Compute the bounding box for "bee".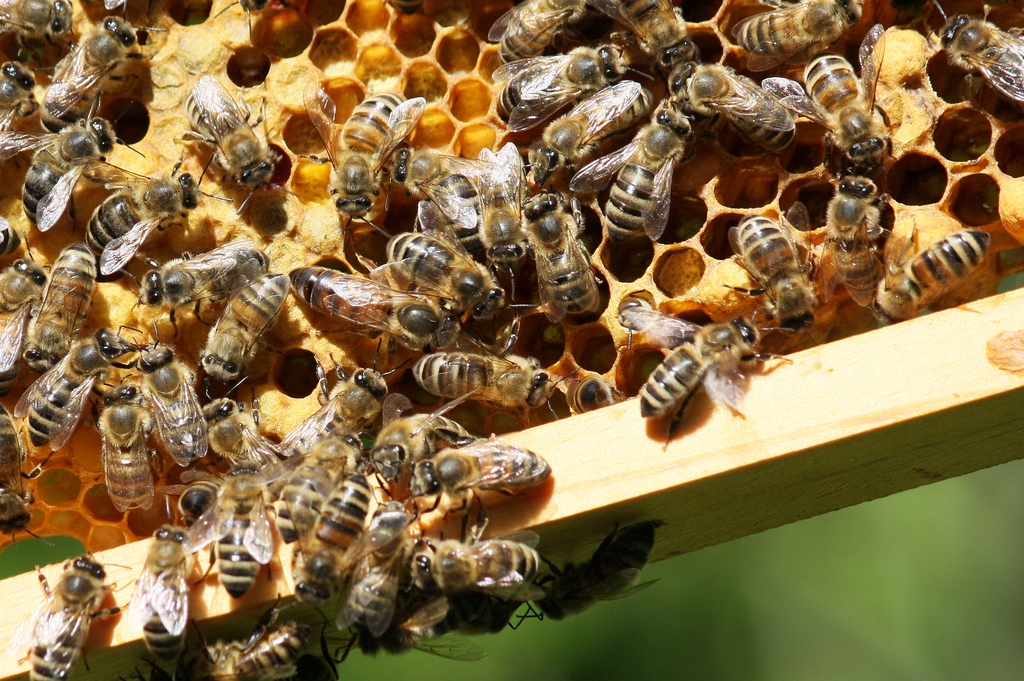
[0,227,50,383].
